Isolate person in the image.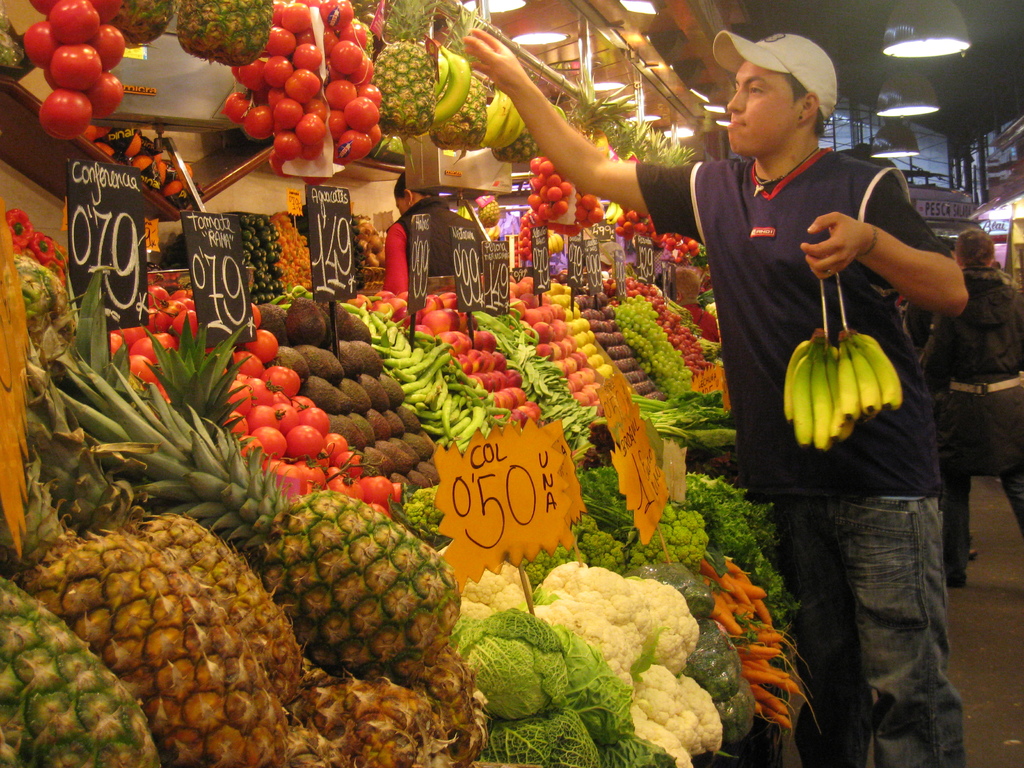
Isolated region: detection(461, 29, 969, 767).
